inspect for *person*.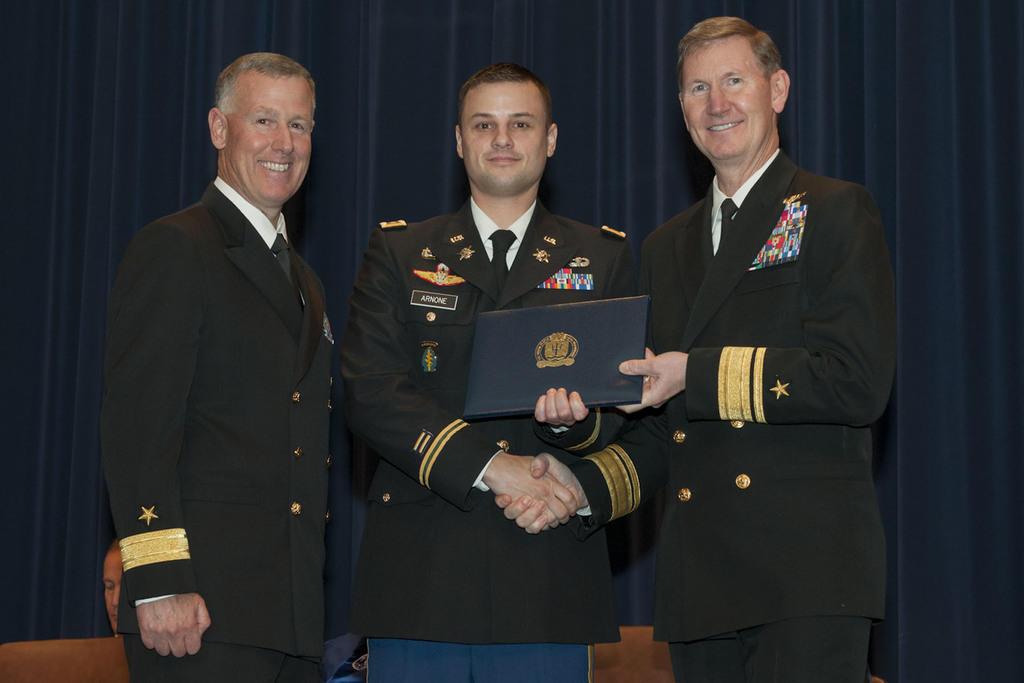
Inspection: [102,541,123,633].
